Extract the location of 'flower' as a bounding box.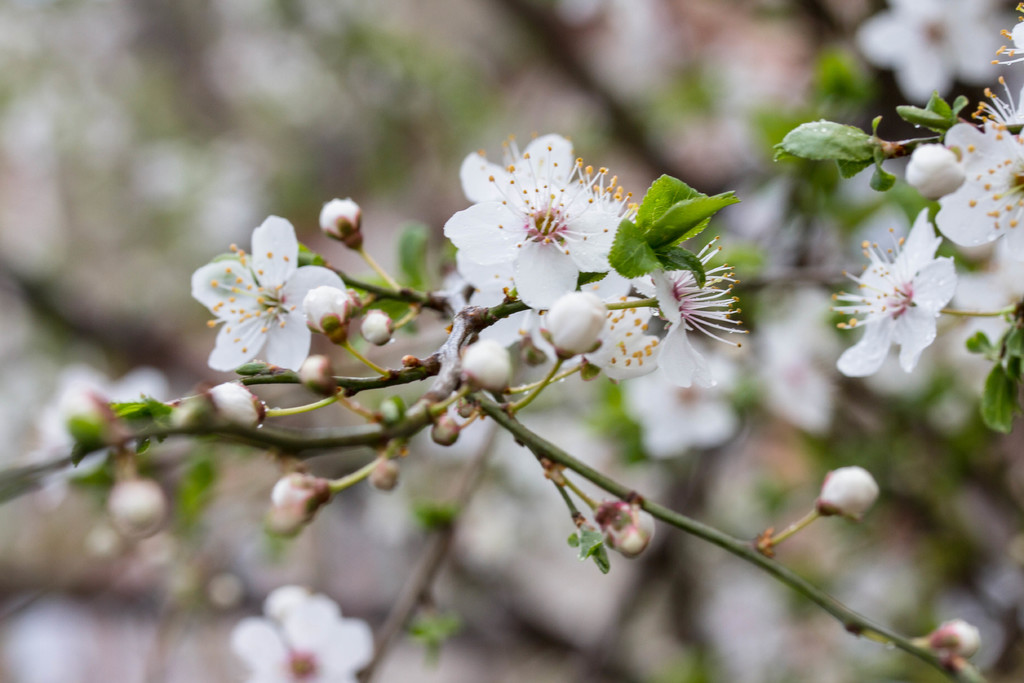
<bbox>860, 0, 1007, 103</bbox>.
